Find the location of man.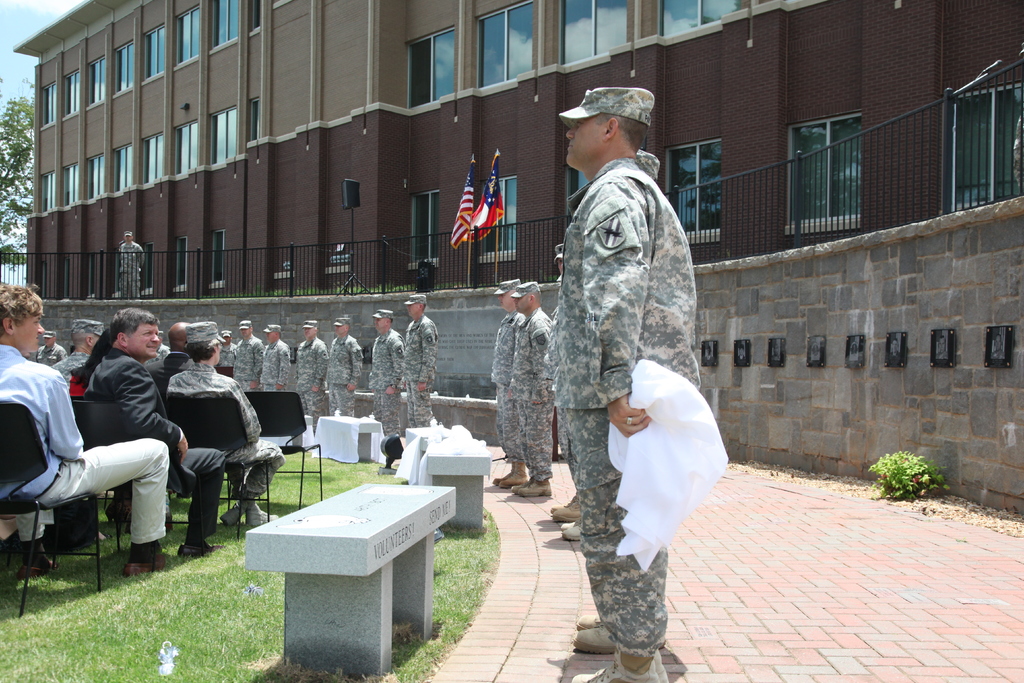
Location: 30, 333, 65, 366.
